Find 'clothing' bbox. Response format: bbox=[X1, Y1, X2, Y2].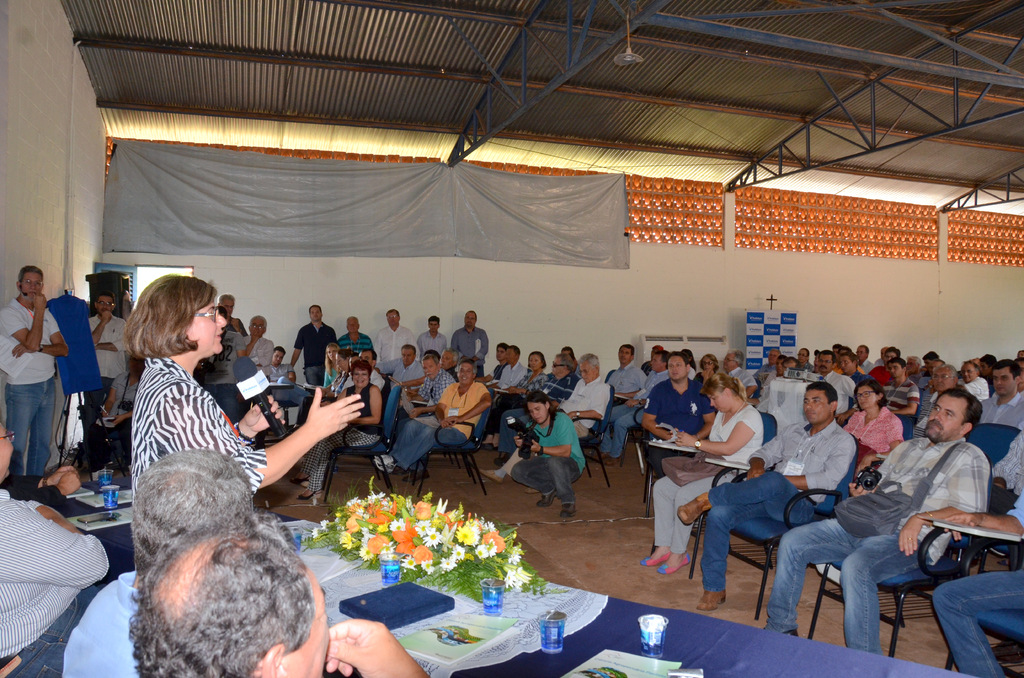
bbox=[764, 366, 781, 397].
